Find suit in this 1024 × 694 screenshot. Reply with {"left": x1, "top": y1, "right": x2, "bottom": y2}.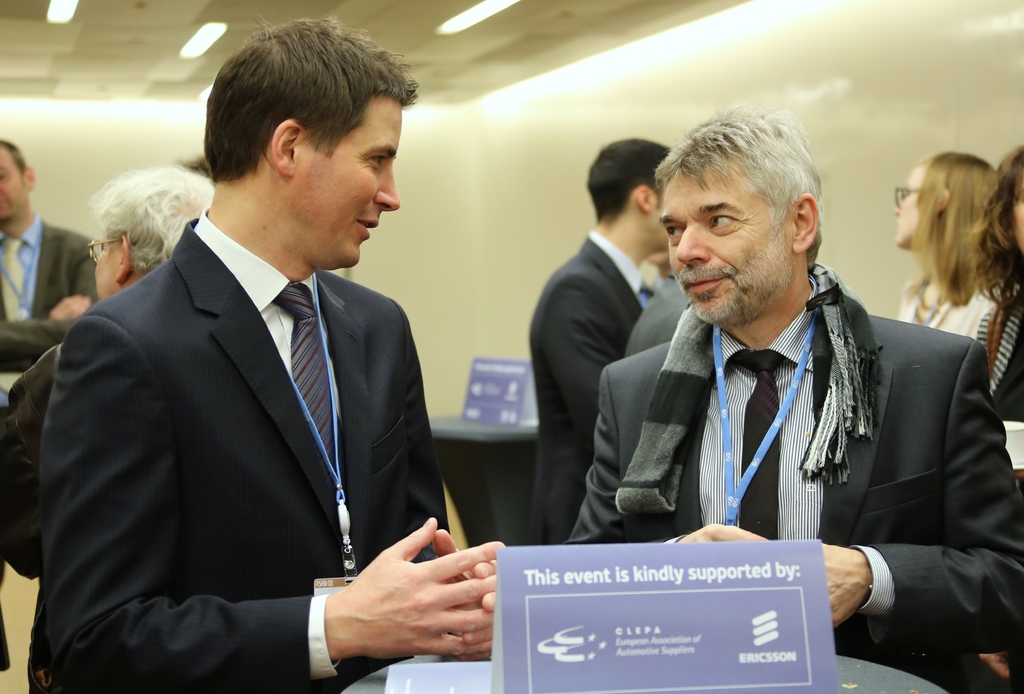
{"left": 39, "top": 131, "right": 477, "bottom": 687}.
